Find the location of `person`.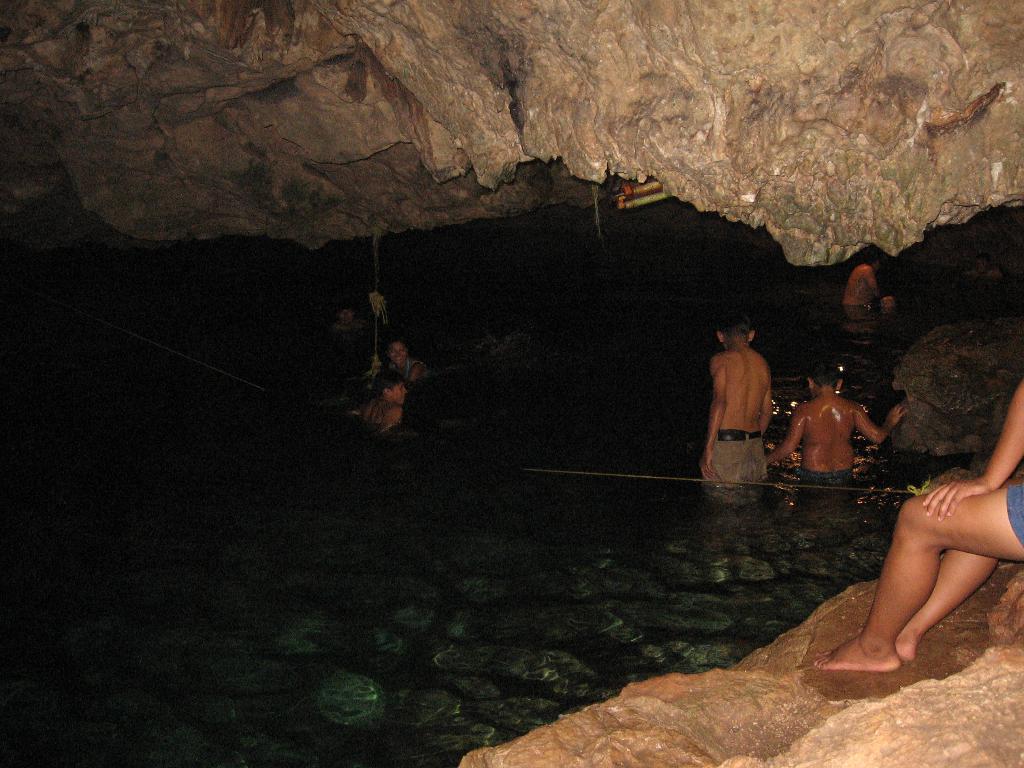
Location: <region>838, 249, 899, 312</region>.
